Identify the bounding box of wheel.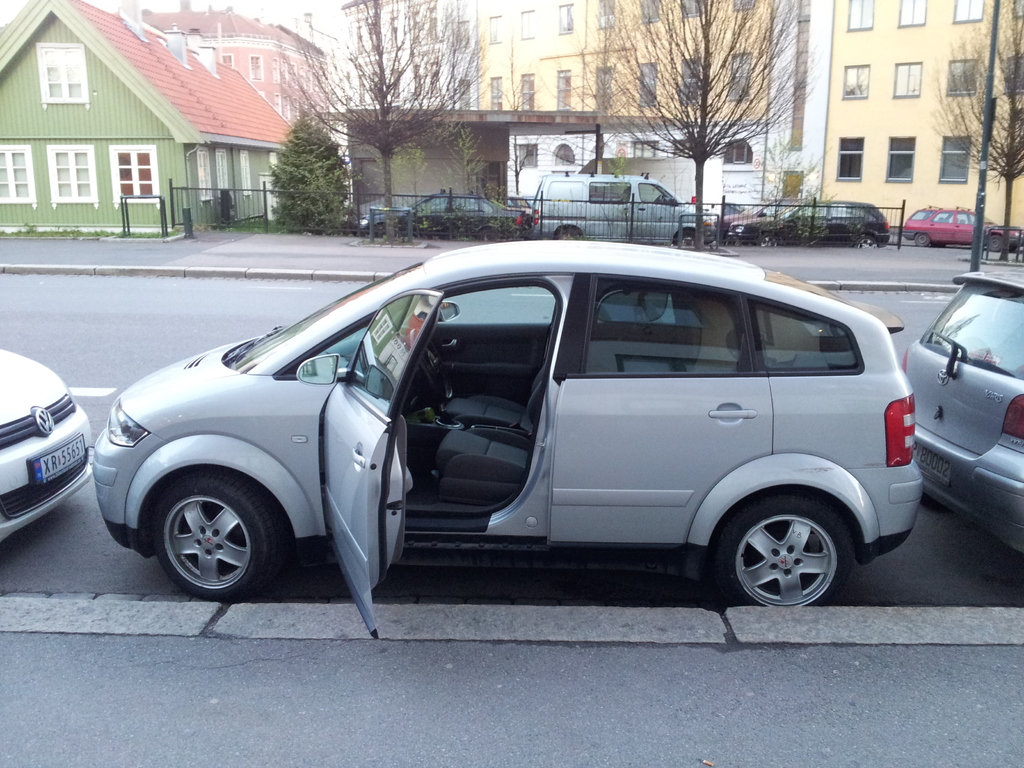
locate(758, 234, 774, 247).
